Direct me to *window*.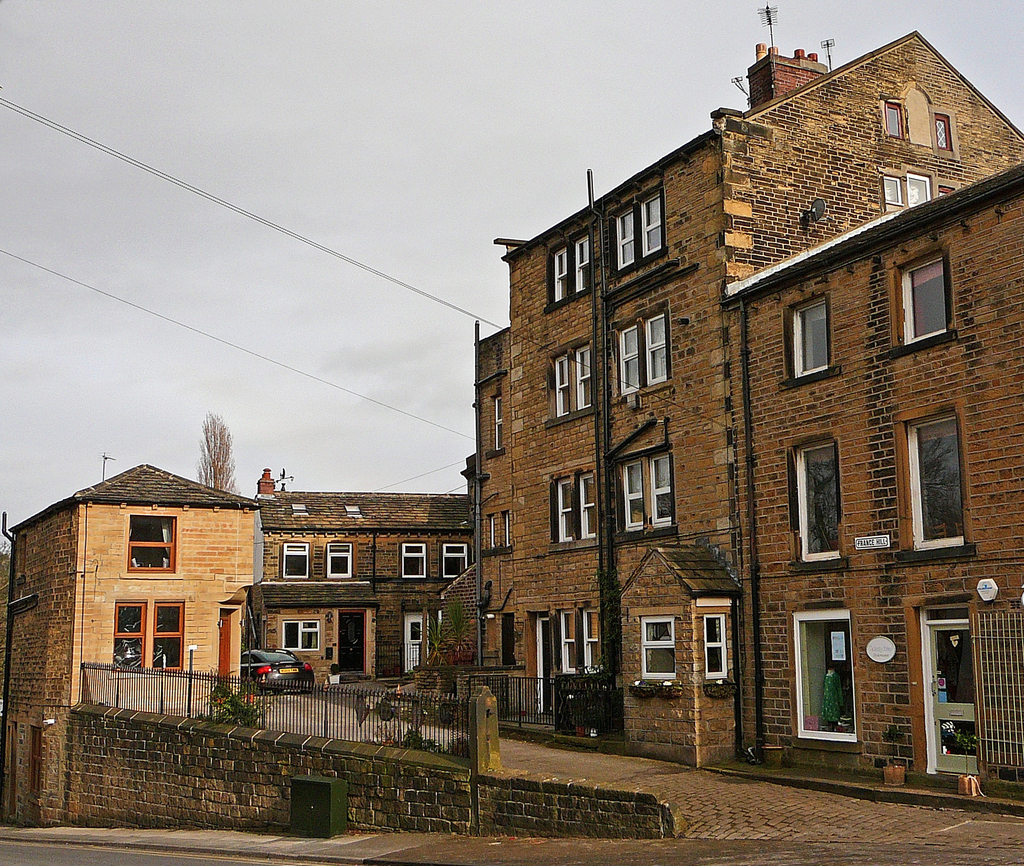
Direction: bbox=[608, 175, 676, 280].
